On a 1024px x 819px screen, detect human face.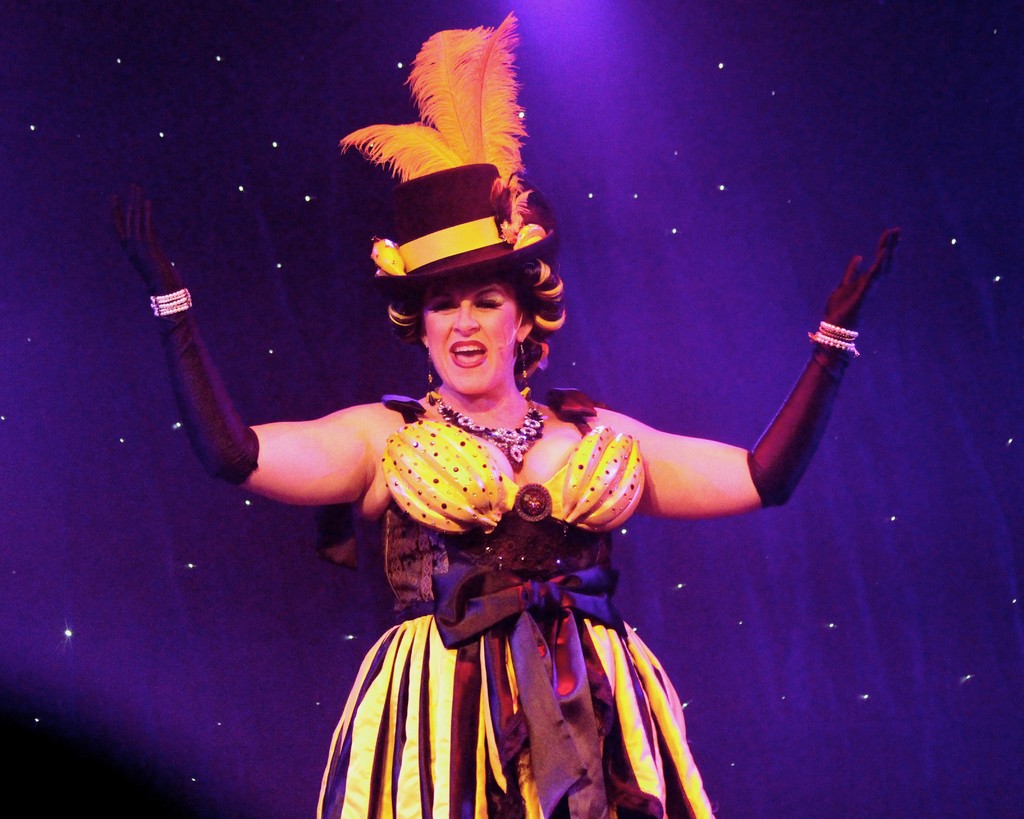
429/273/514/398.
